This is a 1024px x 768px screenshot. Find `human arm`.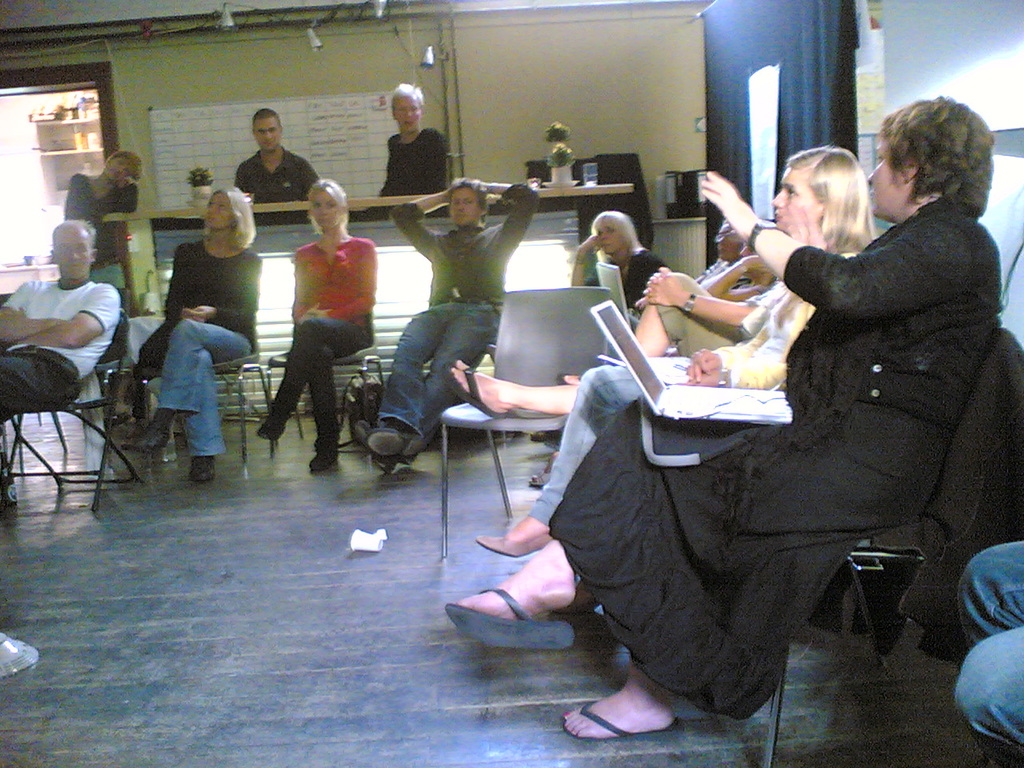
Bounding box: Rect(478, 170, 550, 260).
